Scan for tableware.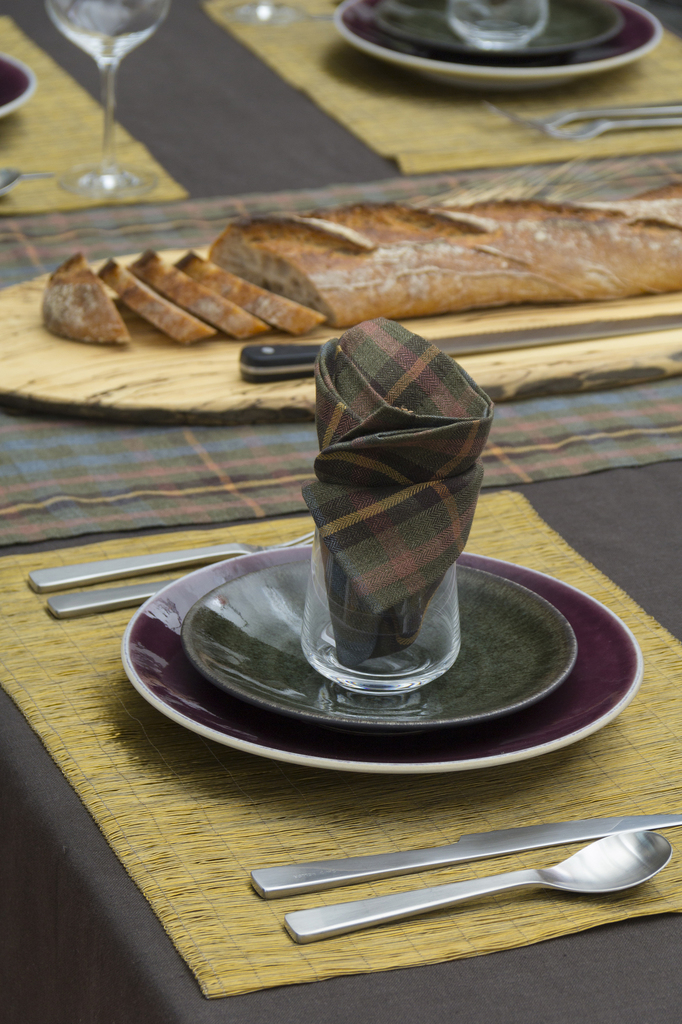
Scan result: pyautogui.locateOnScreen(221, 0, 328, 34).
